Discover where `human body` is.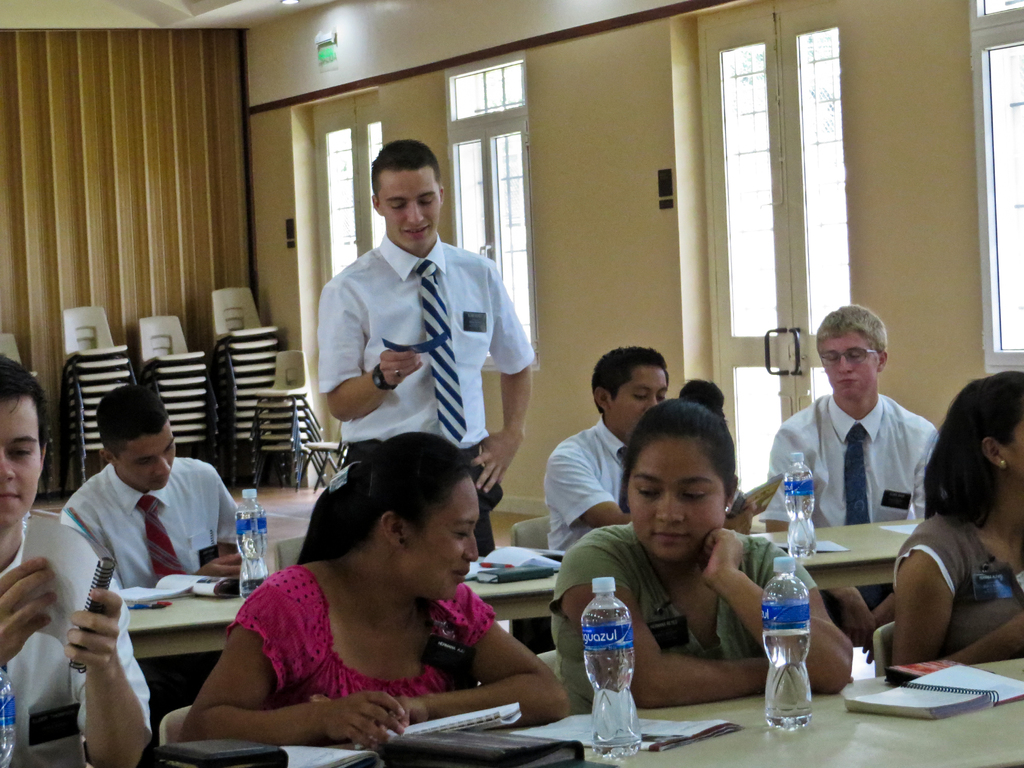
Discovered at [61, 382, 250, 595].
